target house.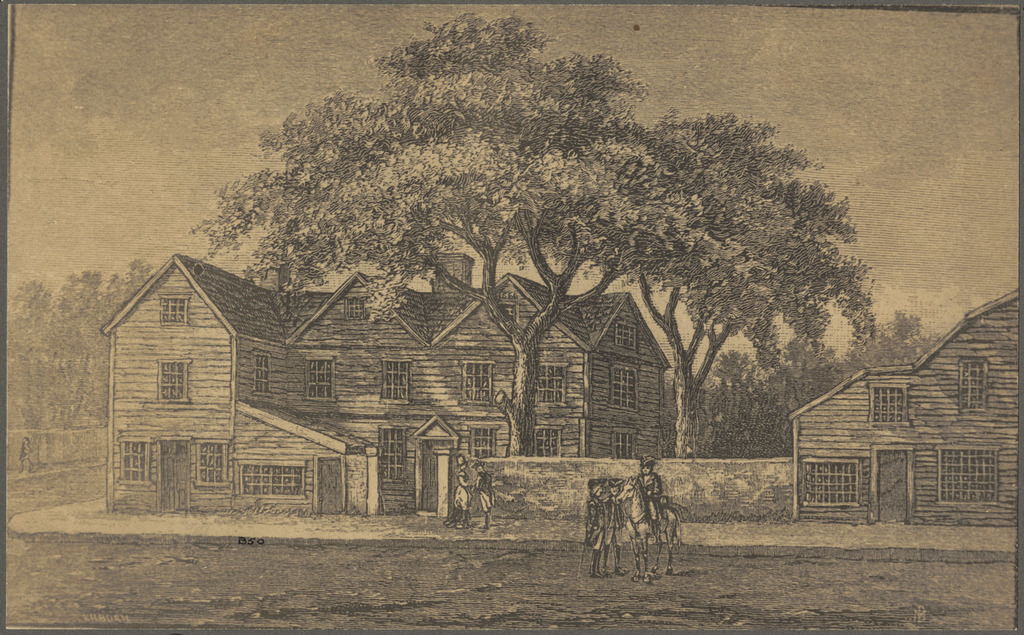
Target region: 104:253:674:516.
